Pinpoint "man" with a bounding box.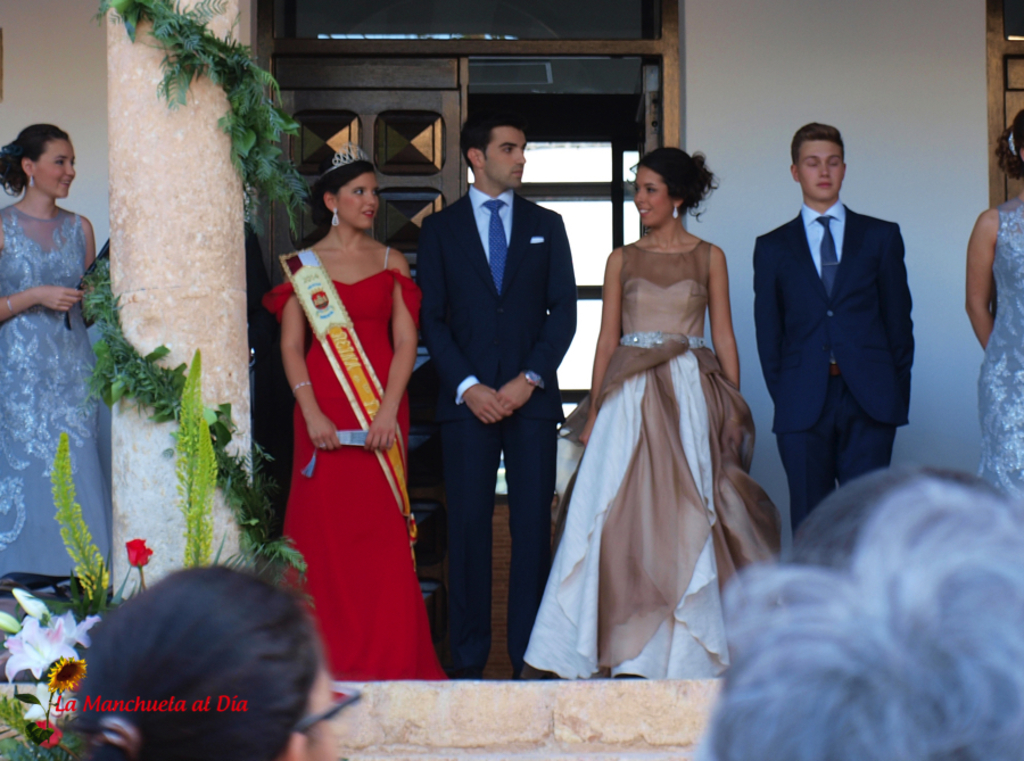
BBox(754, 124, 915, 561).
